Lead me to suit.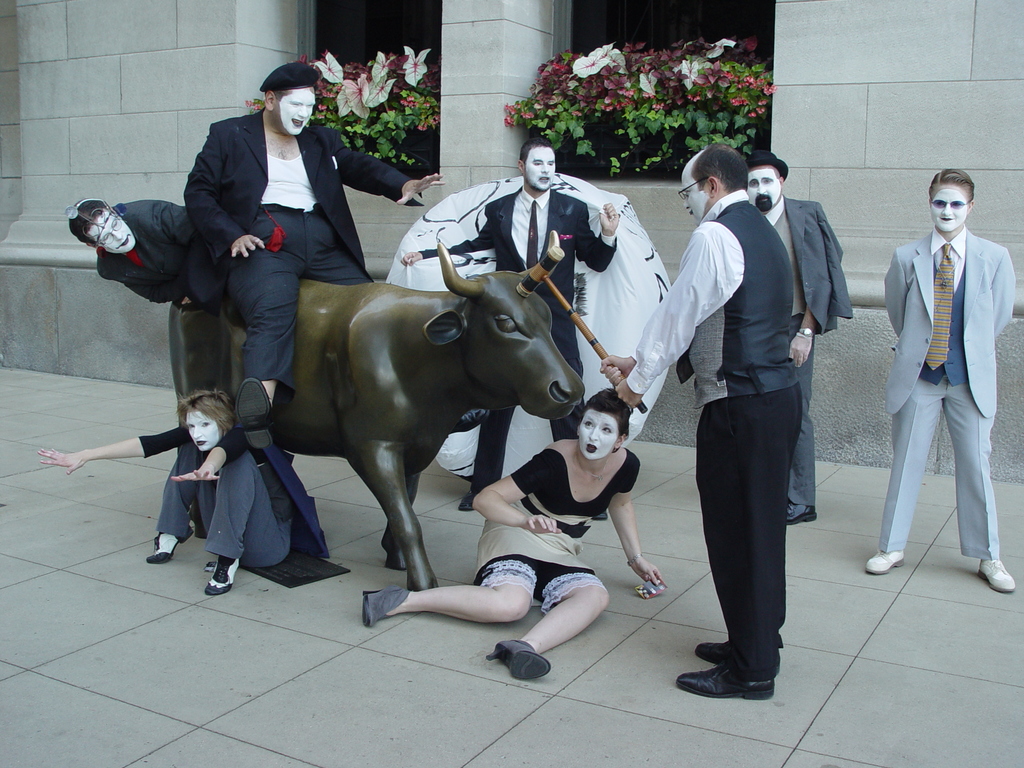
Lead to [785,195,854,506].
